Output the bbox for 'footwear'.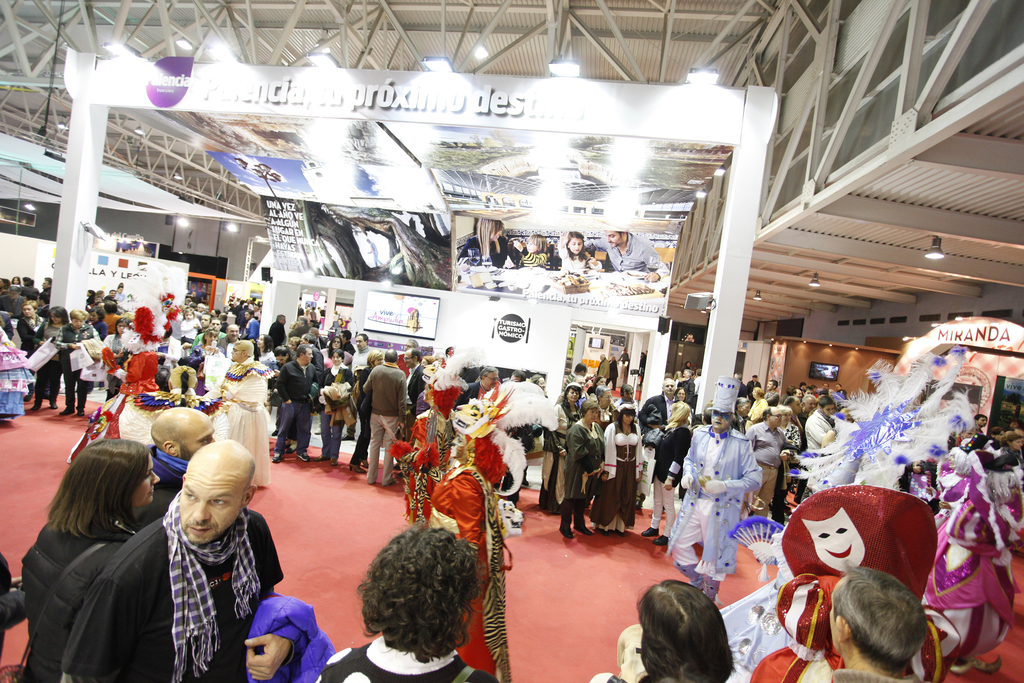
[351,466,366,472].
